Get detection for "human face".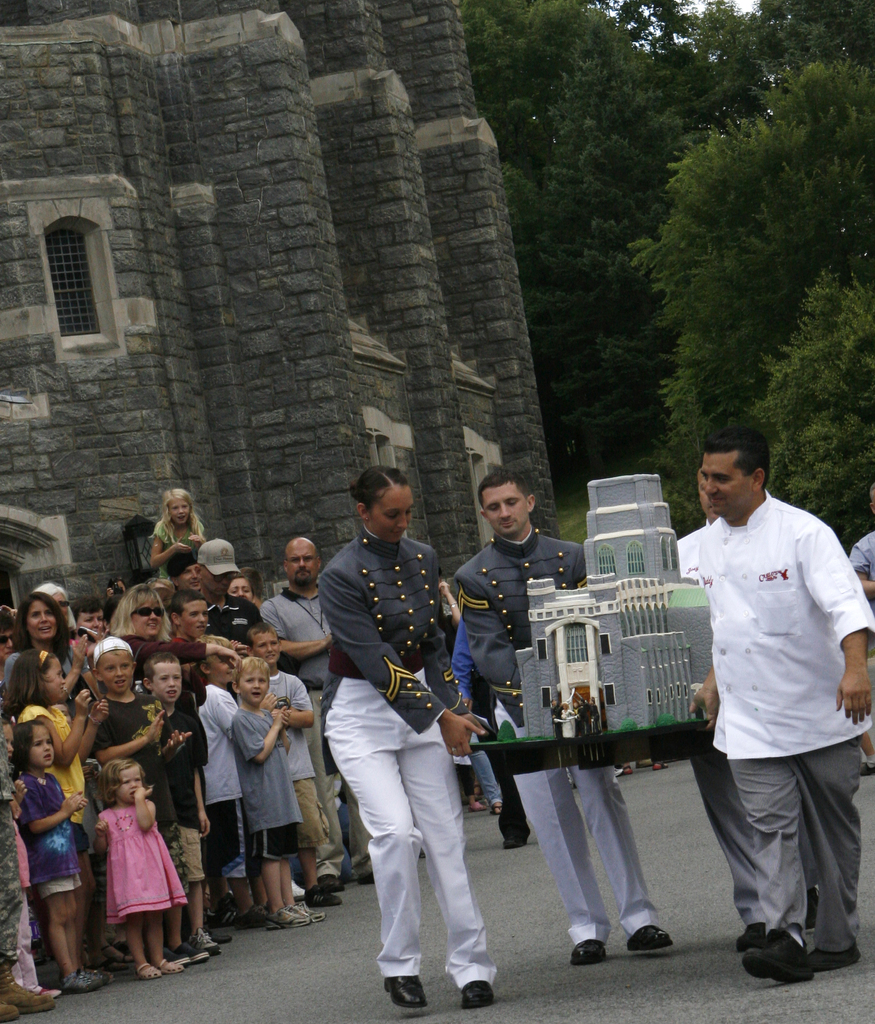
Detection: rect(479, 479, 526, 539).
